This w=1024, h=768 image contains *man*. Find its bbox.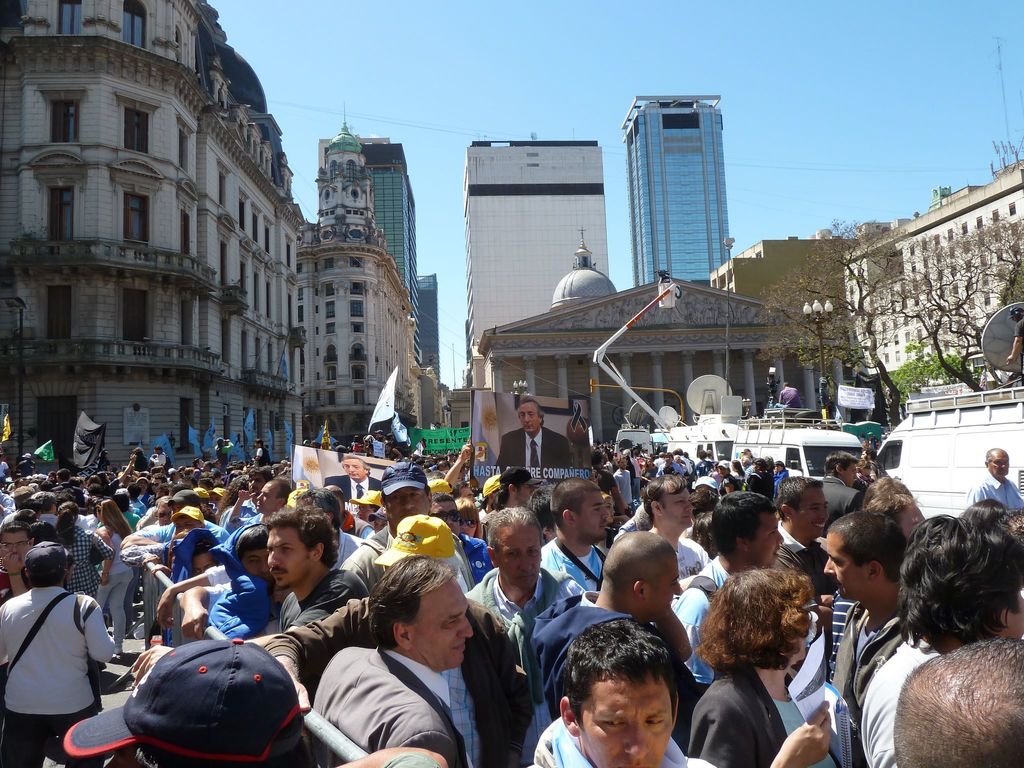
rect(376, 428, 387, 441).
